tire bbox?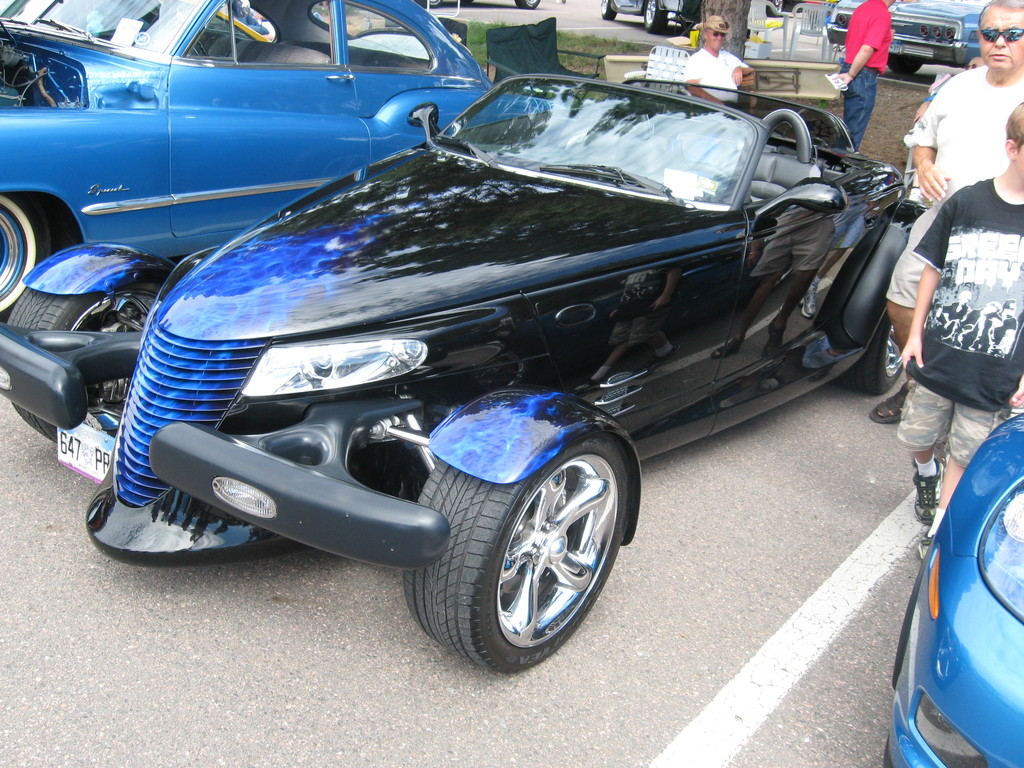
<region>426, 0, 440, 7</region>
